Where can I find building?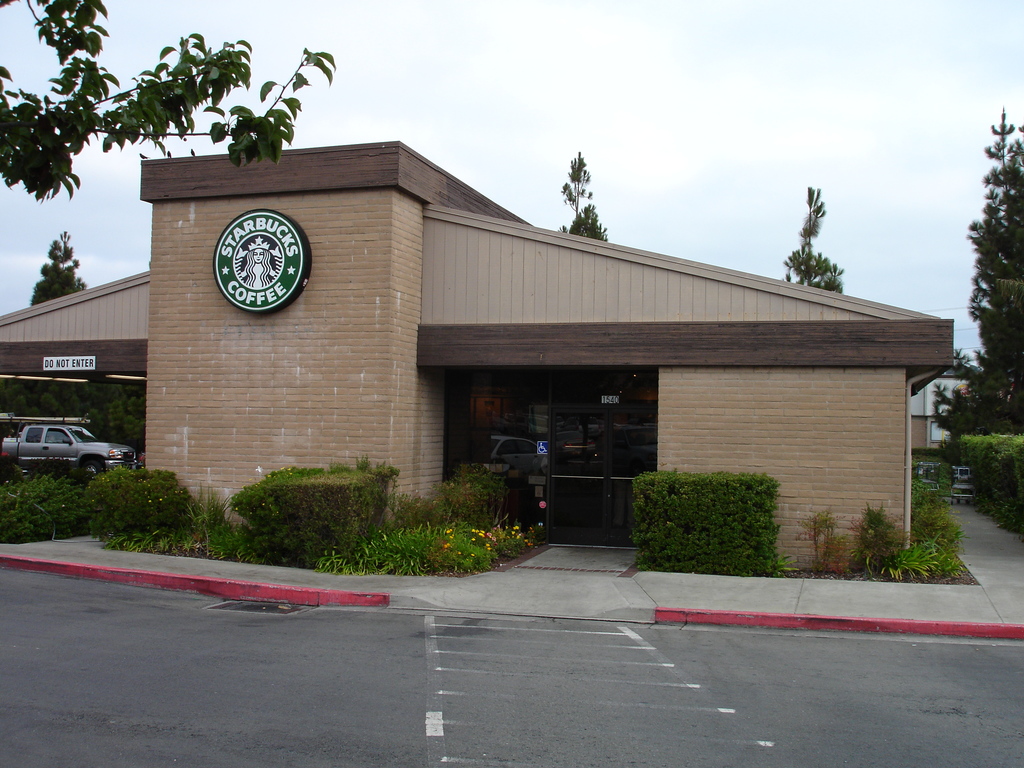
You can find it at 910/367/976/451.
